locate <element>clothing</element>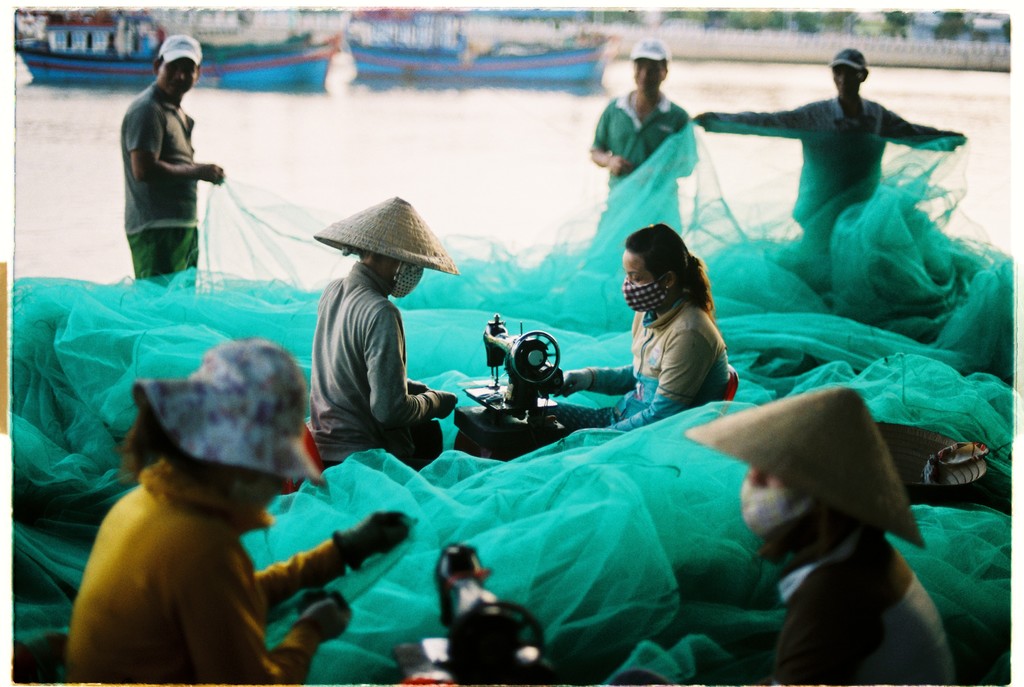
<box>582,84,696,241</box>
